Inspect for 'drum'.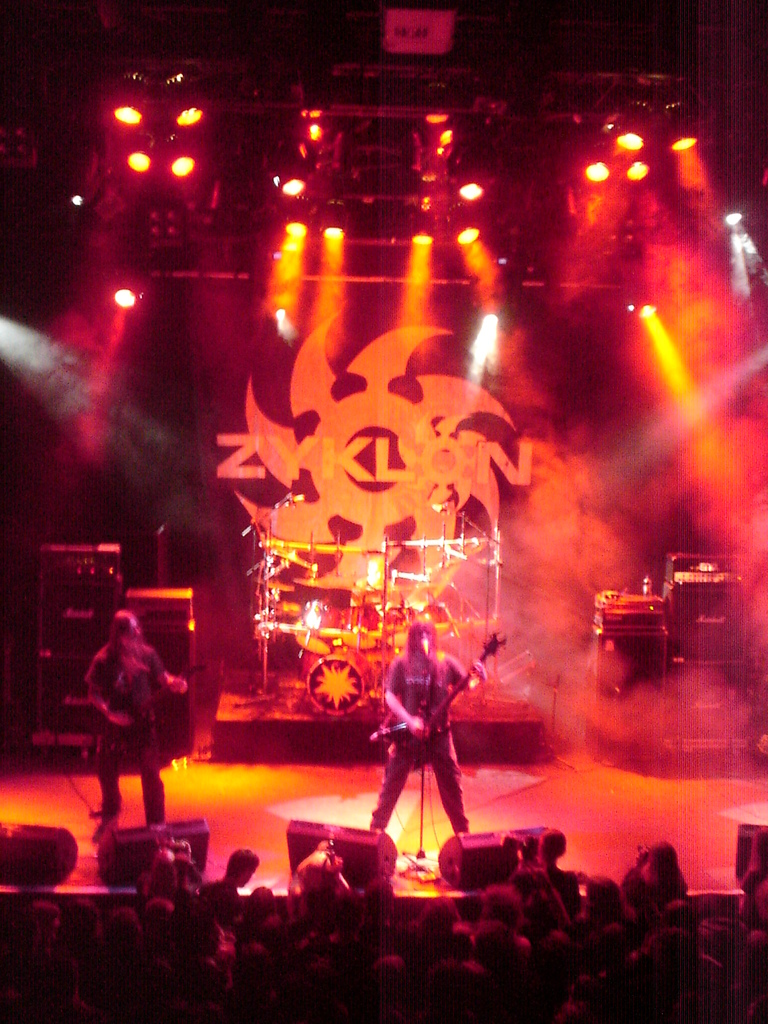
Inspection: (x1=381, y1=606, x2=424, y2=652).
